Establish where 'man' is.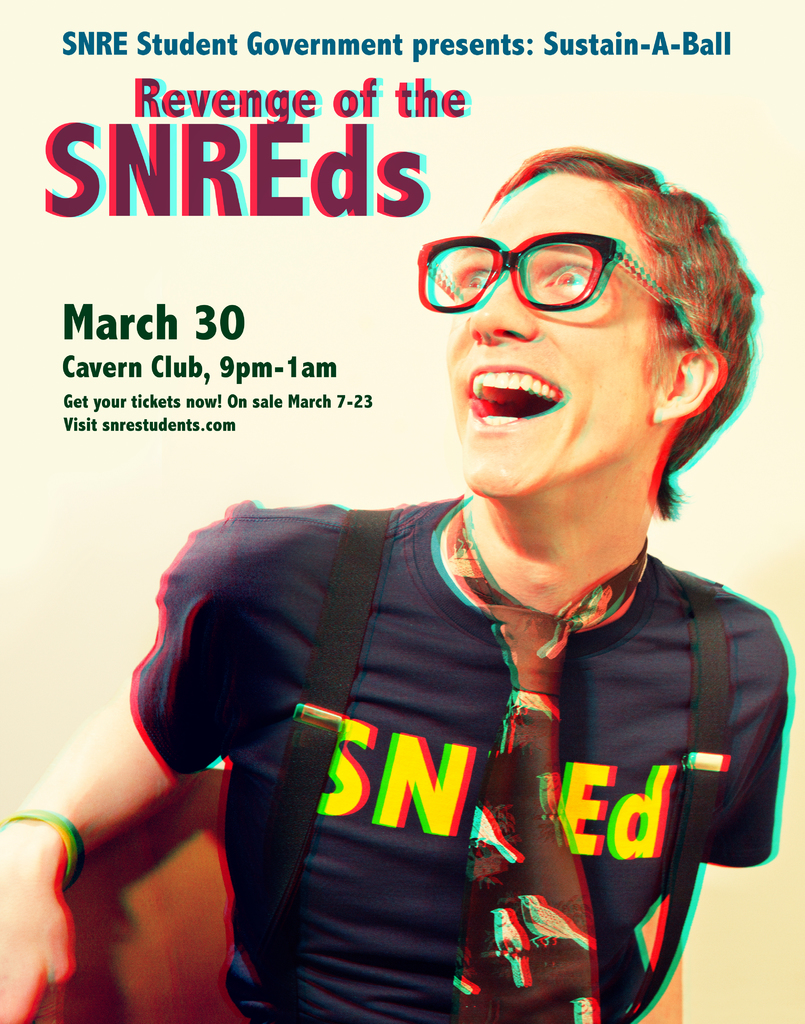
Established at bbox=[145, 147, 804, 997].
